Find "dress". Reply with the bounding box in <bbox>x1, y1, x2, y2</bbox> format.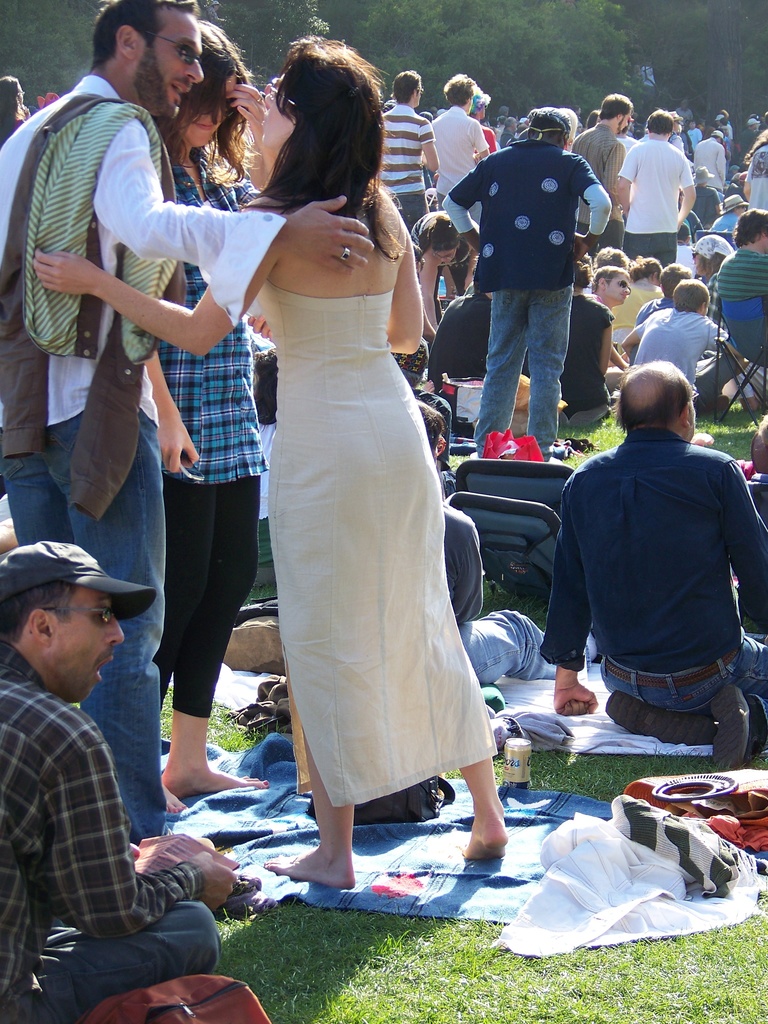
<bbox>262, 278, 502, 810</bbox>.
